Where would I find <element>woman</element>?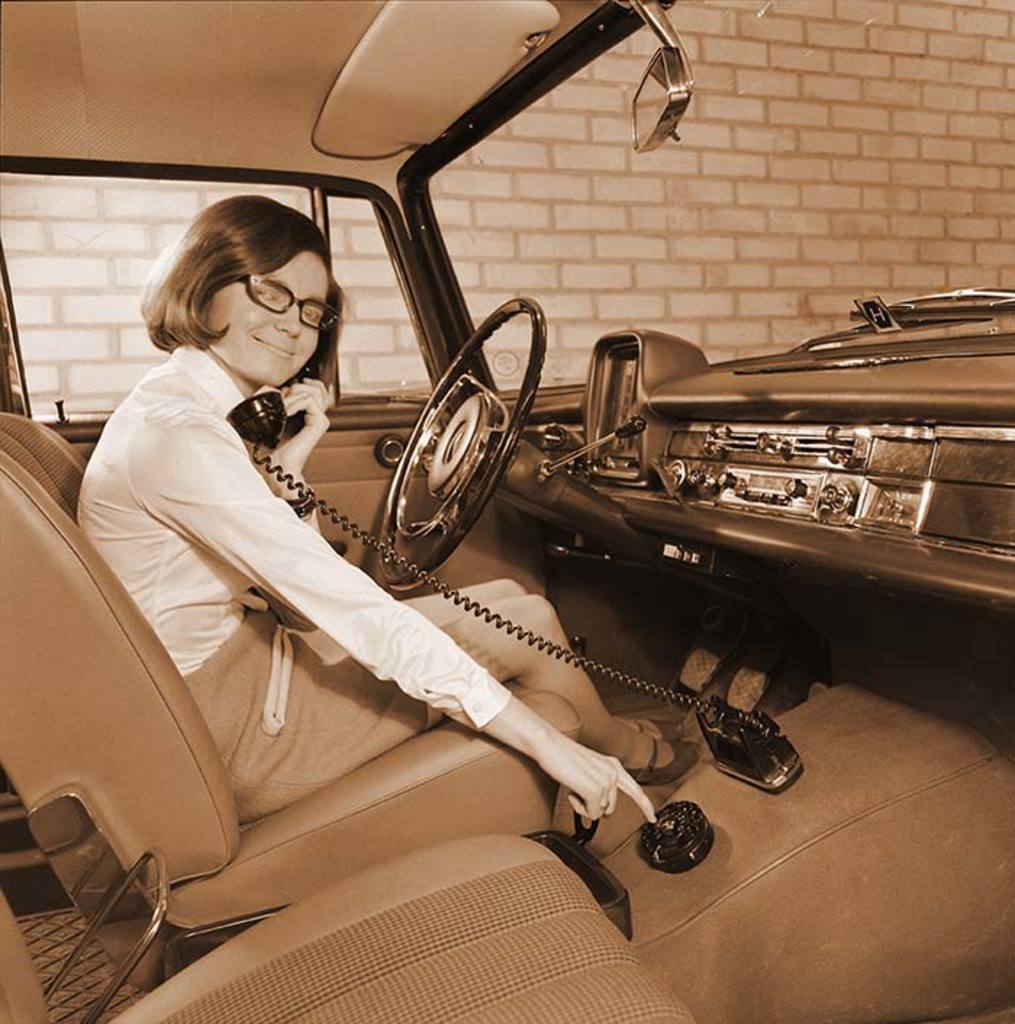
At {"left": 67, "top": 194, "right": 706, "bottom": 840}.
